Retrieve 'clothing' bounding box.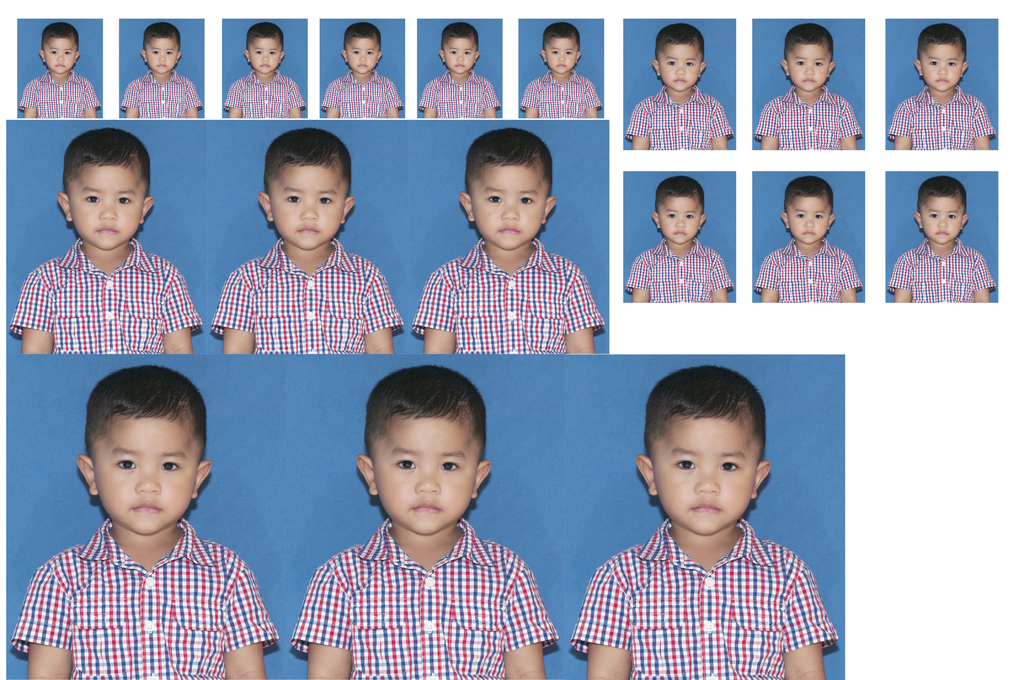
Bounding box: (891,240,991,305).
